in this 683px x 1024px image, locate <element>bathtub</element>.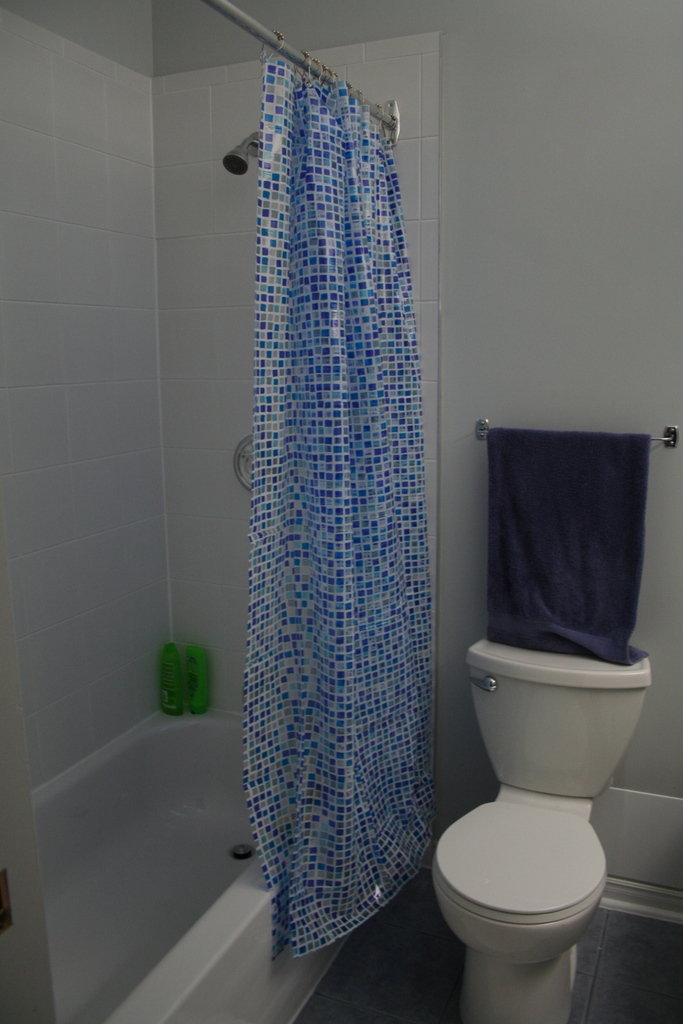
Bounding box: <box>31,703,354,1023</box>.
